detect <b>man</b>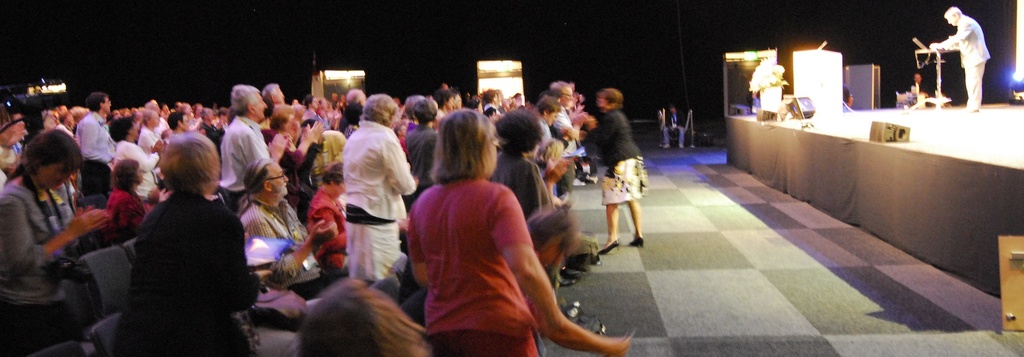
[left=407, top=96, right=440, bottom=209]
